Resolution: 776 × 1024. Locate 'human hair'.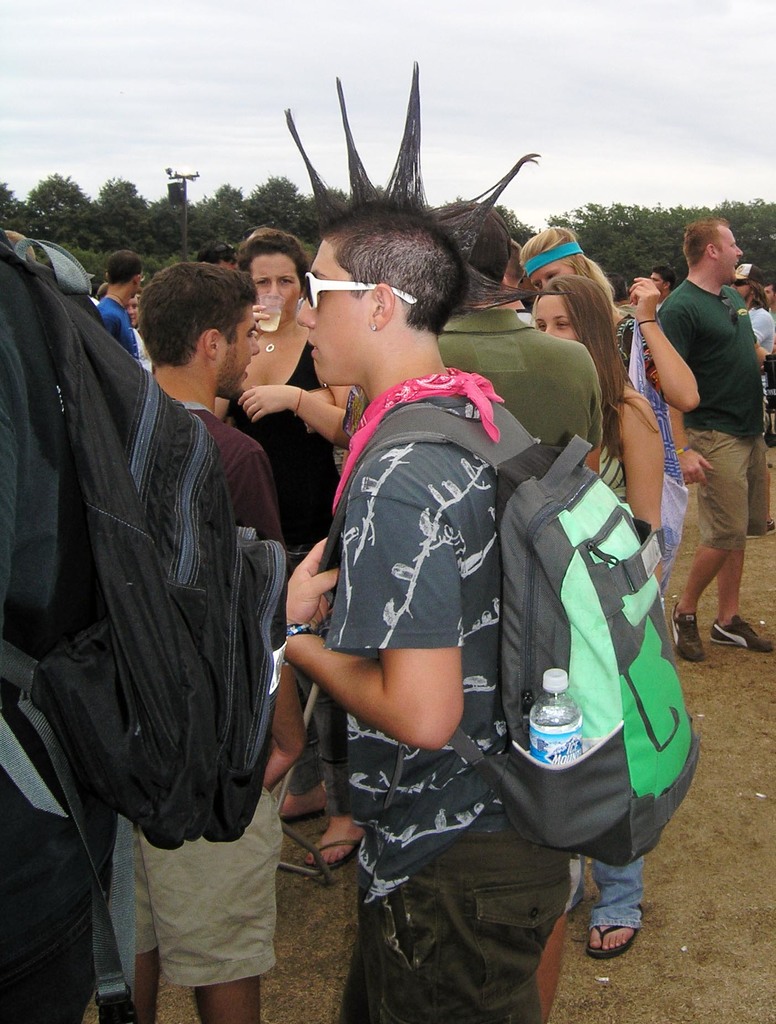
region(750, 279, 770, 308).
